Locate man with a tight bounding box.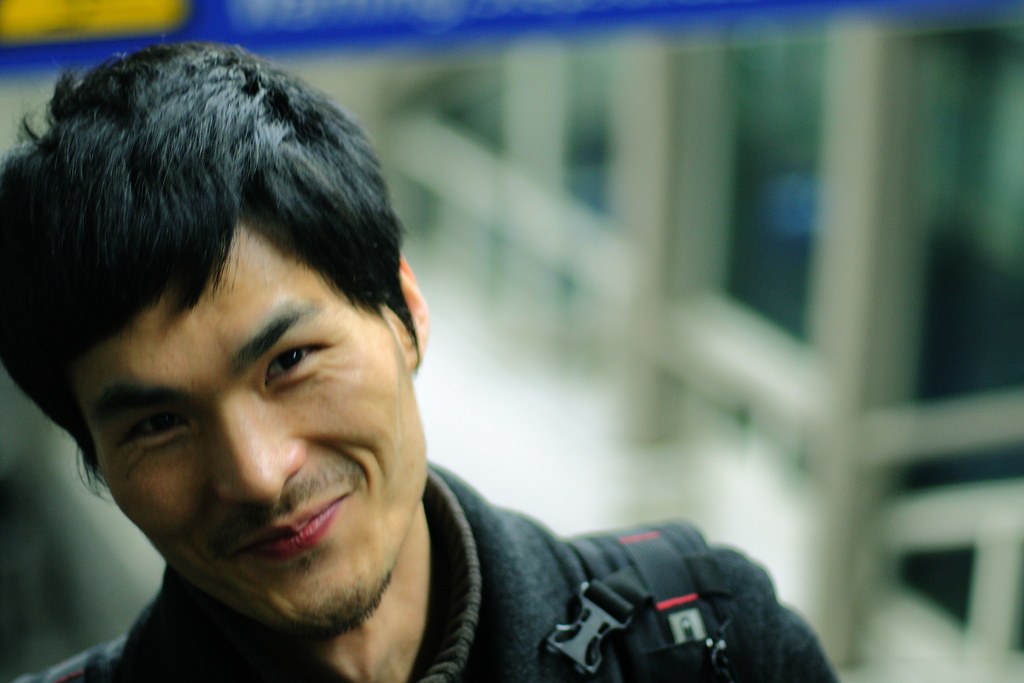
x1=0, y1=78, x2=819, y2=673.
